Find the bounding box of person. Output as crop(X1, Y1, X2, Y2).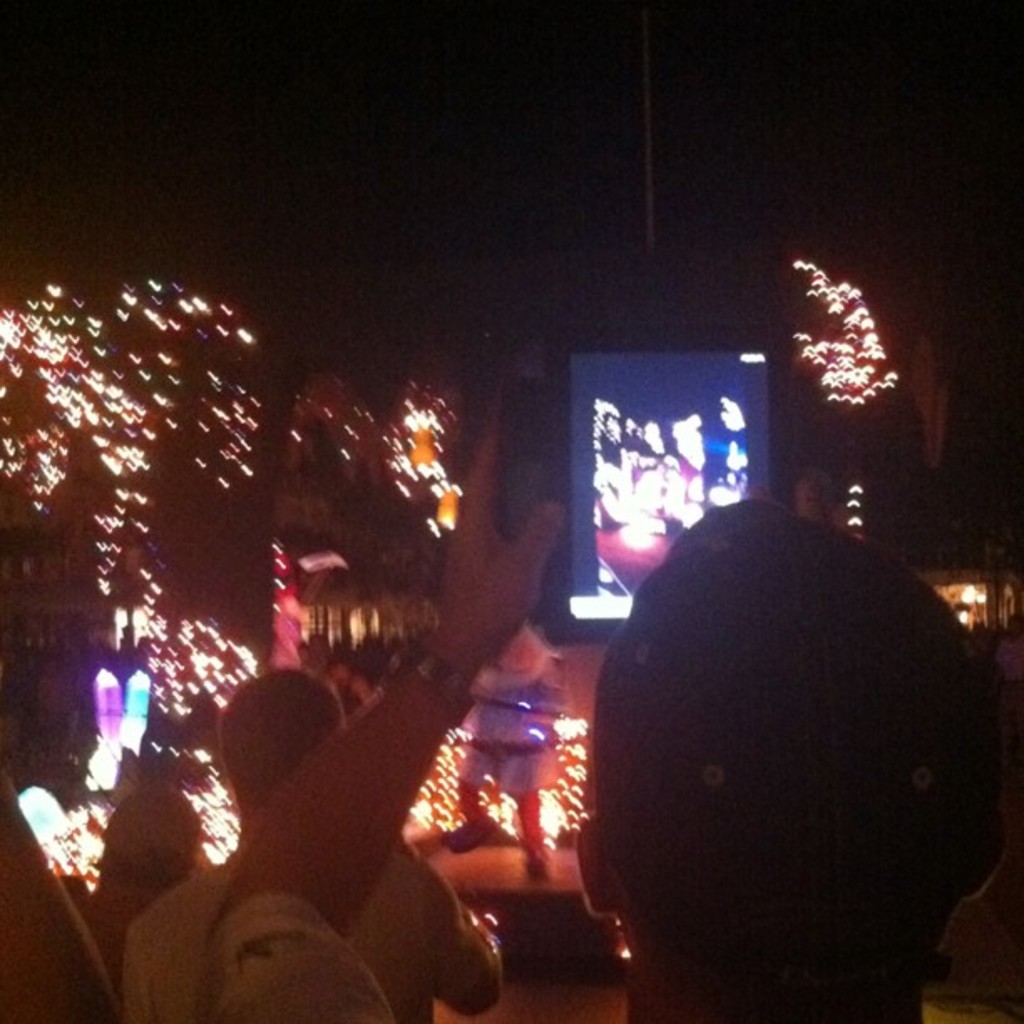
crop(120, 664, 507, 1022).
